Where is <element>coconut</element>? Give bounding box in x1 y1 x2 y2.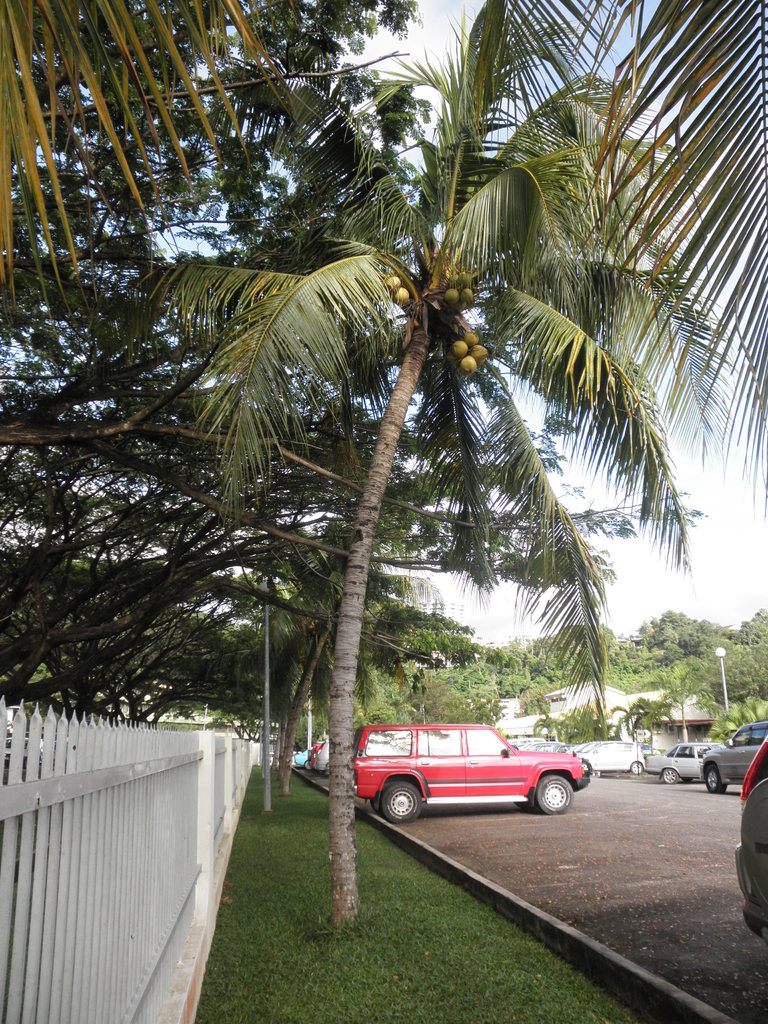
455 289 474 307.
